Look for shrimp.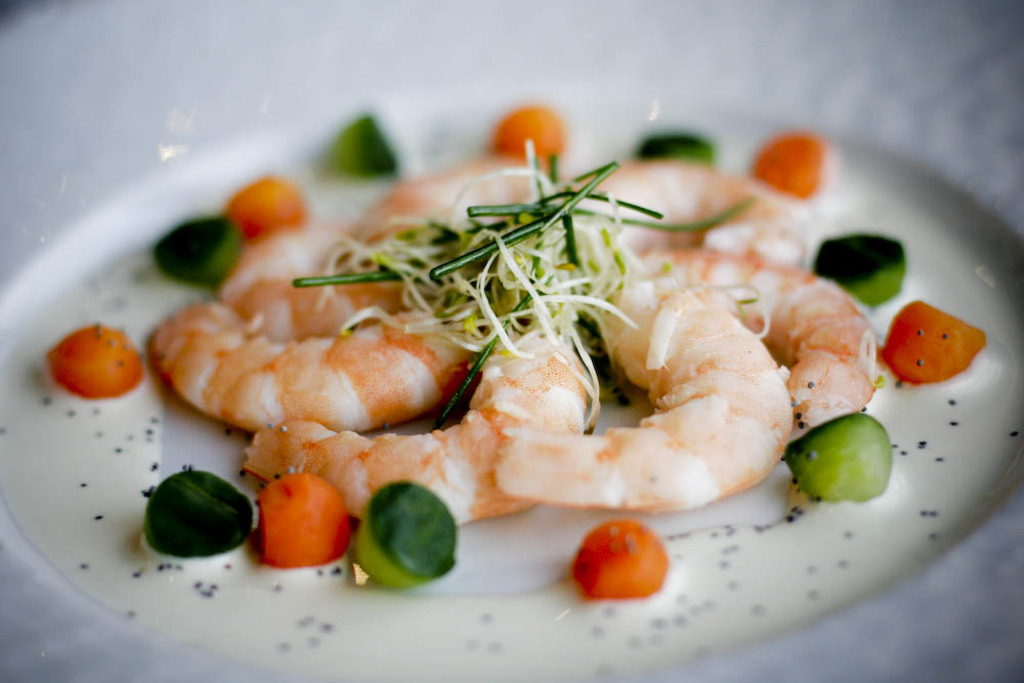
Found: 496/266/795/511.
